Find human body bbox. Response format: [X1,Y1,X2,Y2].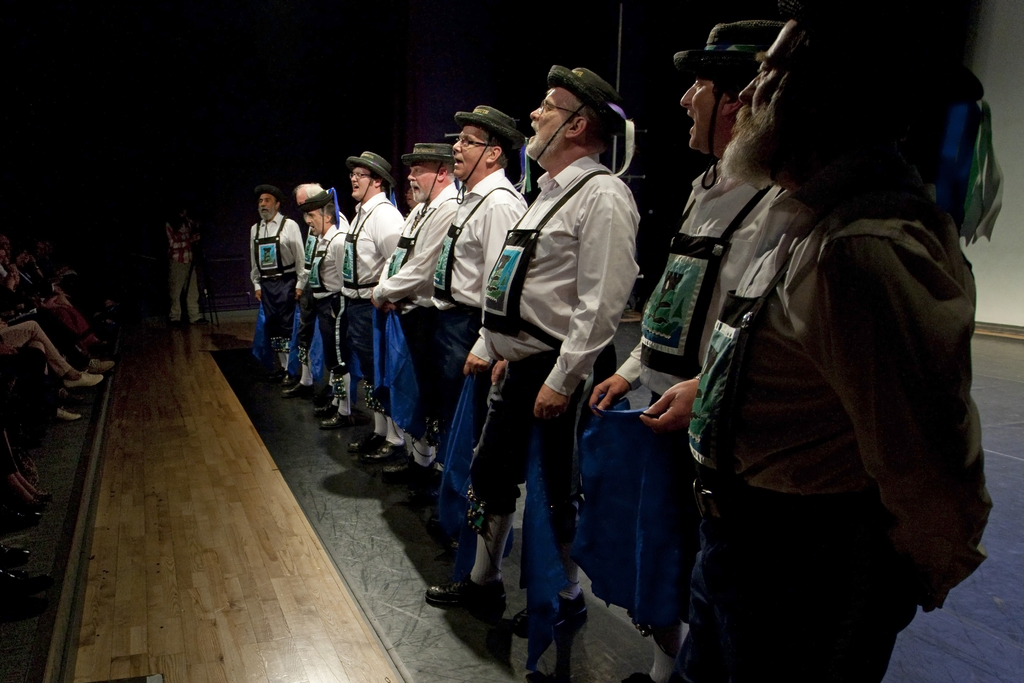
[511,78,657,659].
